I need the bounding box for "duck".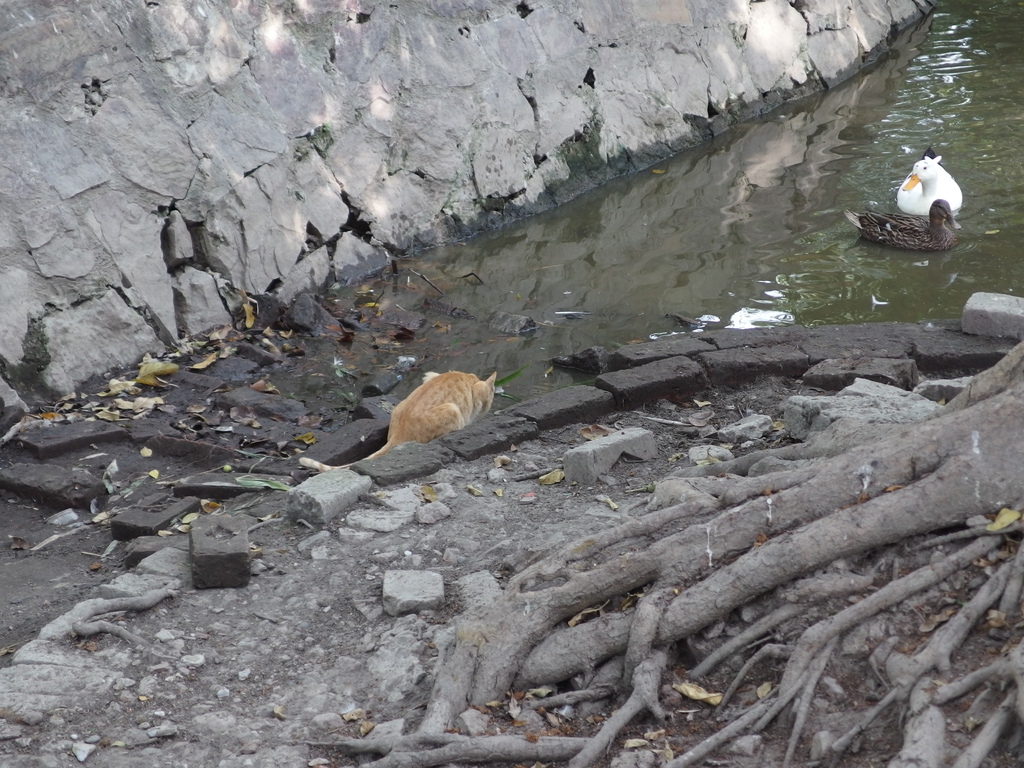
Here it is: 884:143:986:234.
